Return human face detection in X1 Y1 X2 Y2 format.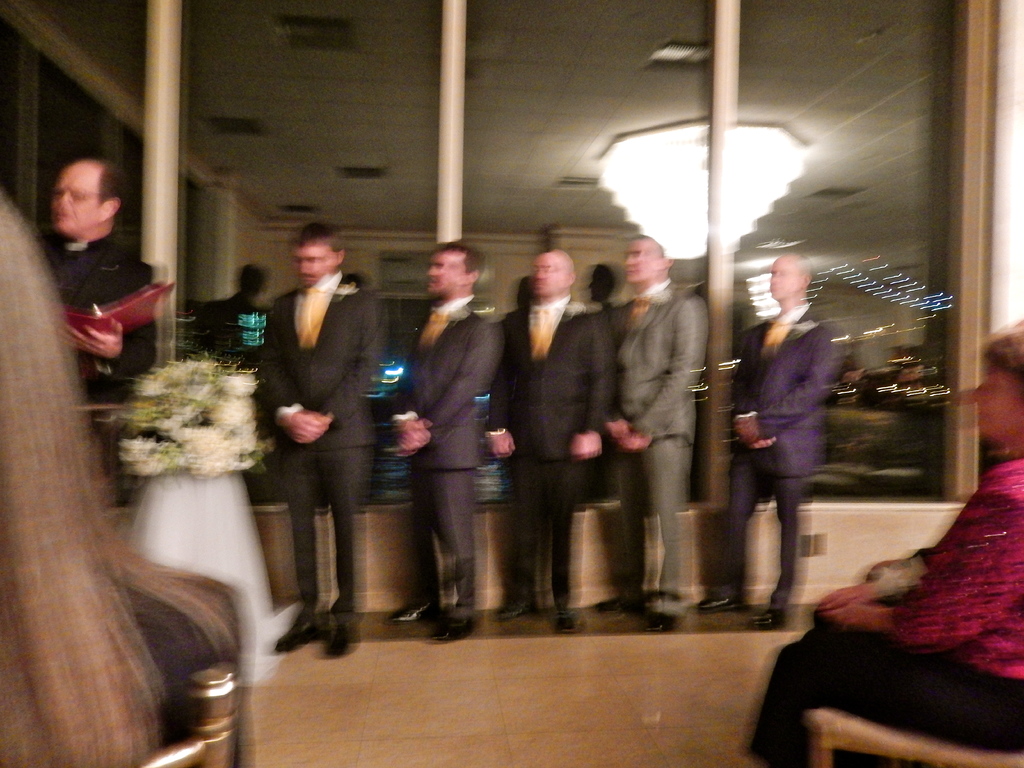
529 250 556 299.
